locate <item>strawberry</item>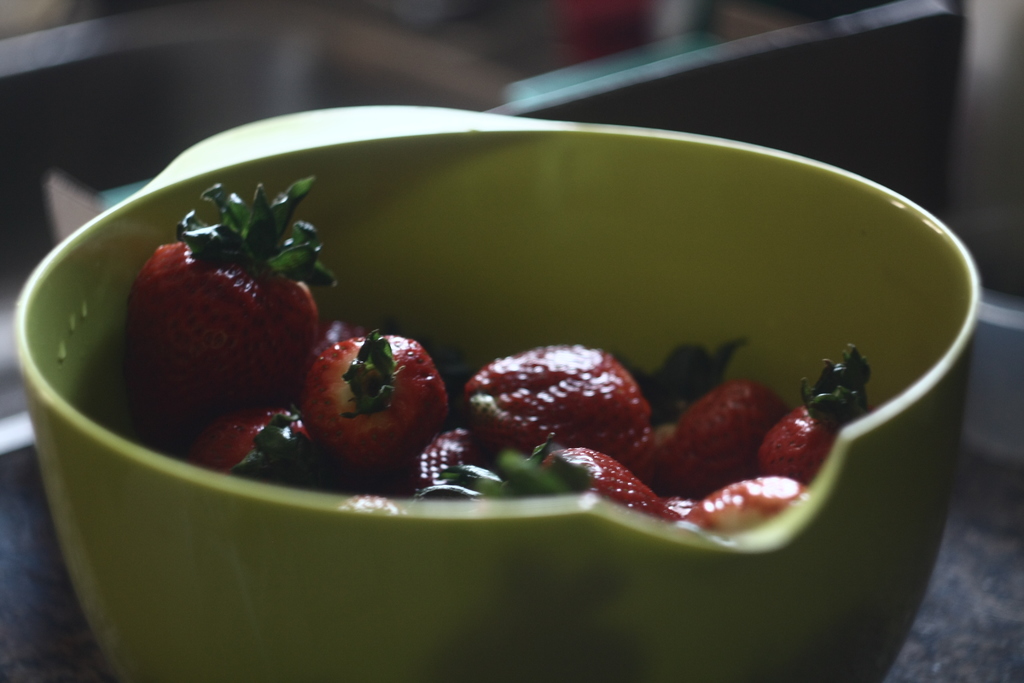
pyautogui.locateOnScreen(305, 327, 451, 491)
